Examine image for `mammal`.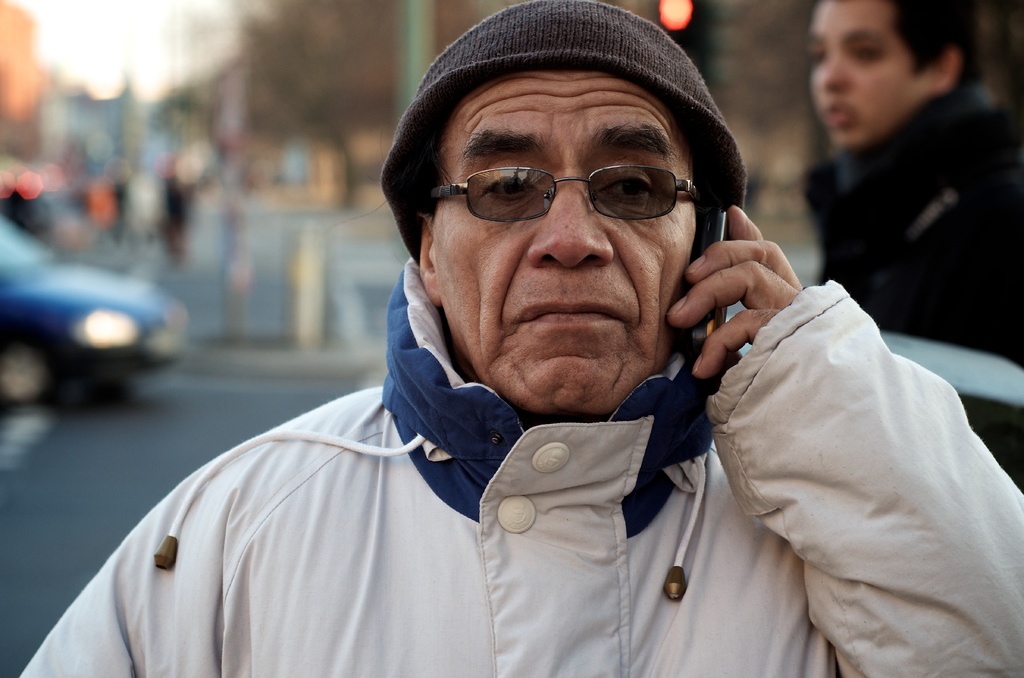
Examination result: region(801, 3, 1023, 491).
